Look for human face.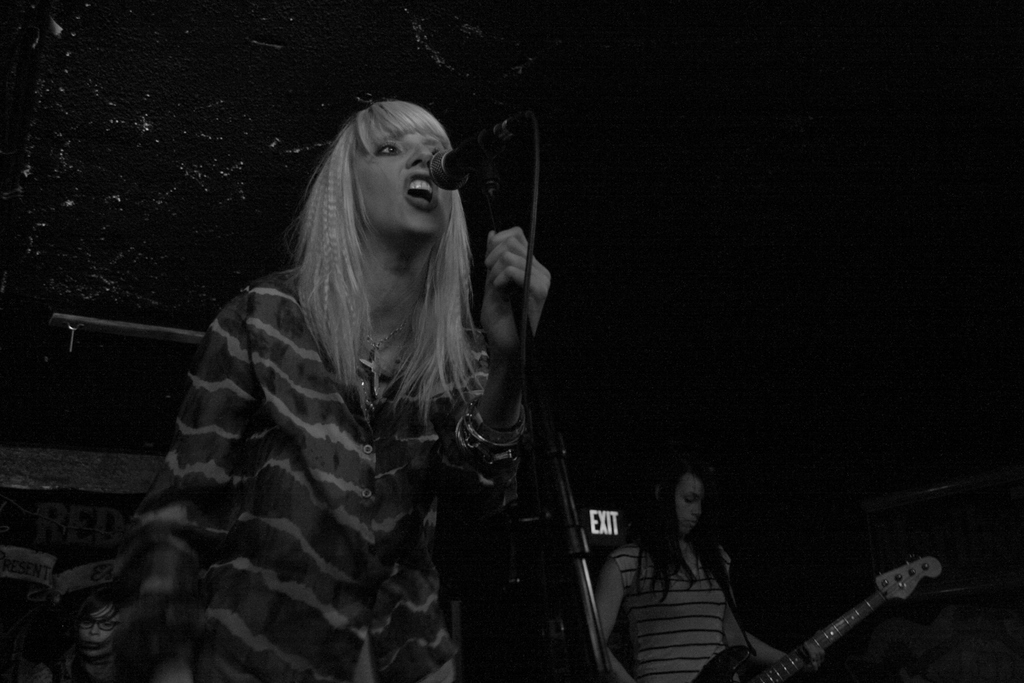
Found: [x1=356, y1=131, x2=448, y2=239].
